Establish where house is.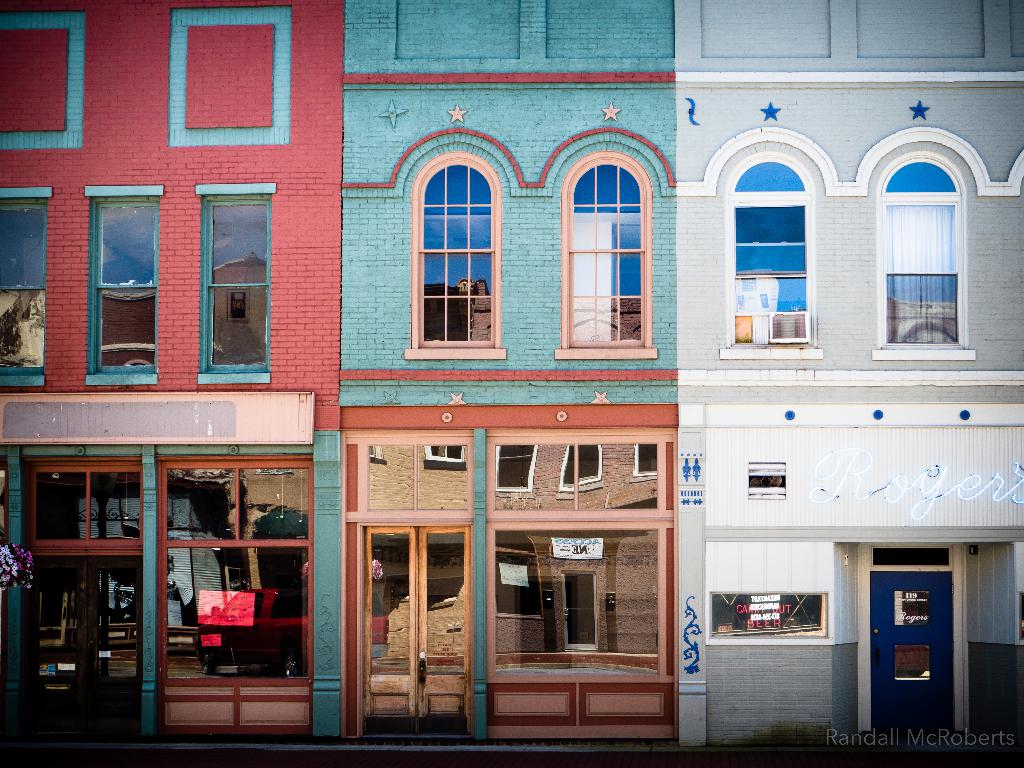
Established at <box>0,0,337,736</box>.
